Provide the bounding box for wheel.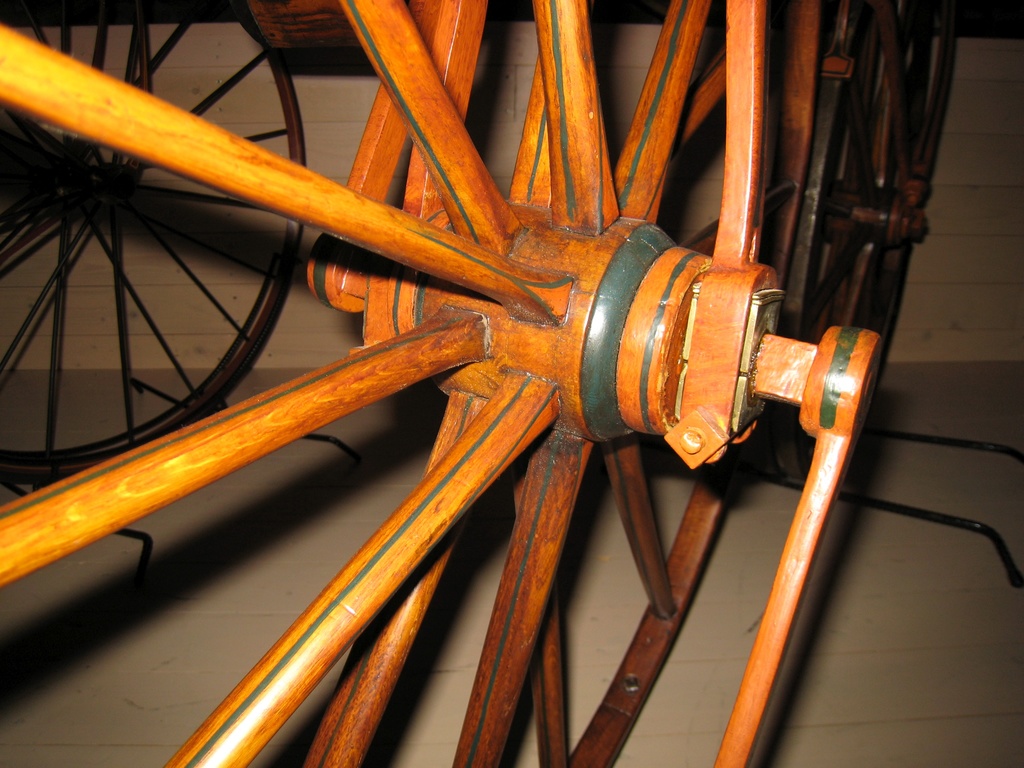
crop(2, 2, 309, 479).
